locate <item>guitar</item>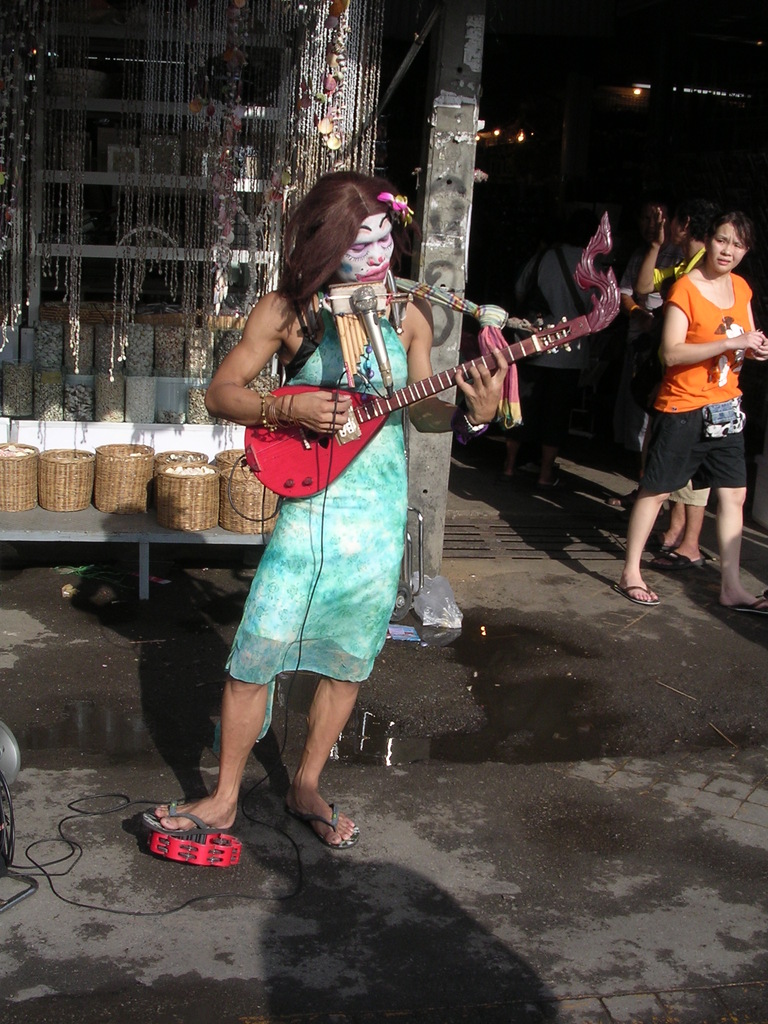
[left=236, top=290, right=602, bottom=494]
